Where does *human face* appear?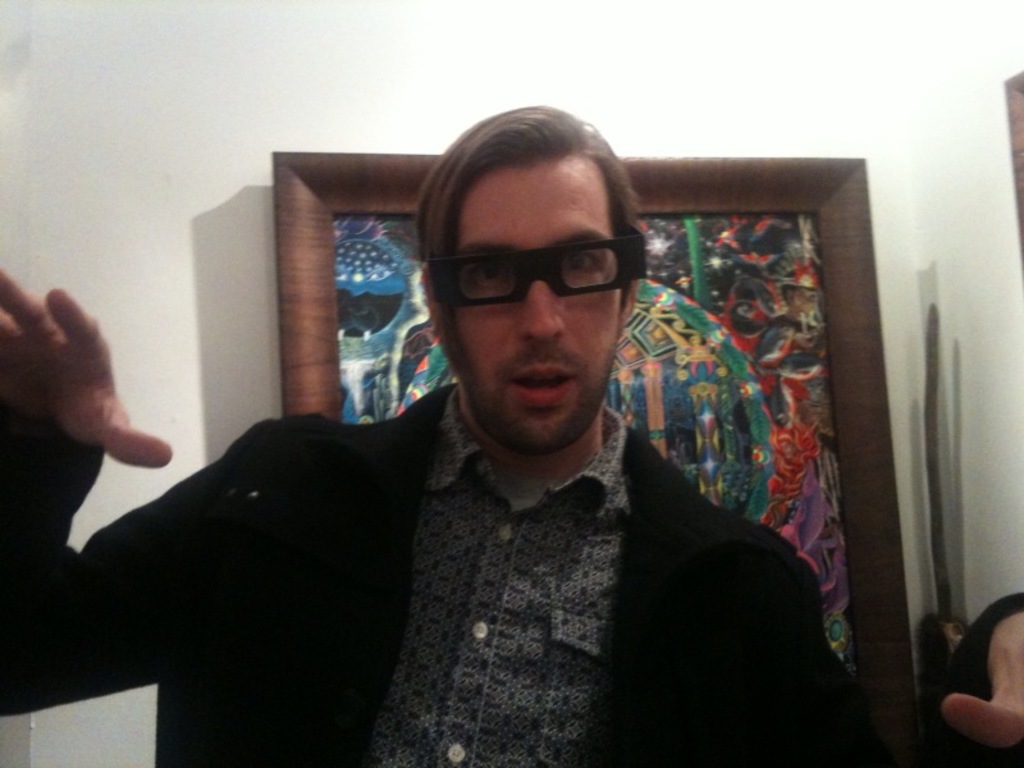
Appears at x1=458, y1=156, x2=621, y2=451.
